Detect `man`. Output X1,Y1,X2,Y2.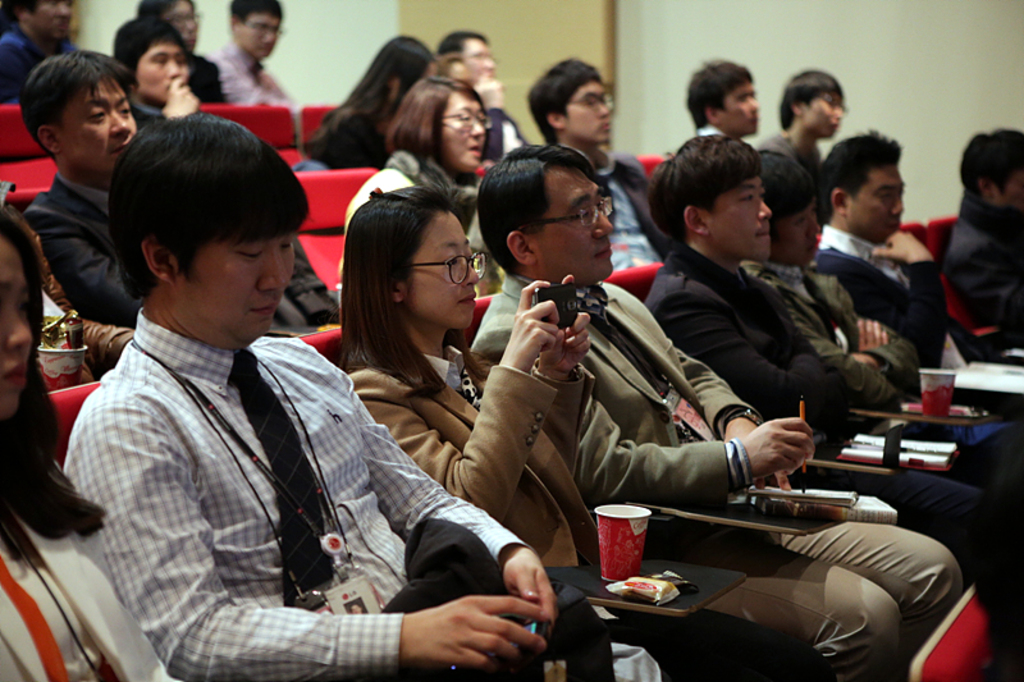
22,47,347,333.
